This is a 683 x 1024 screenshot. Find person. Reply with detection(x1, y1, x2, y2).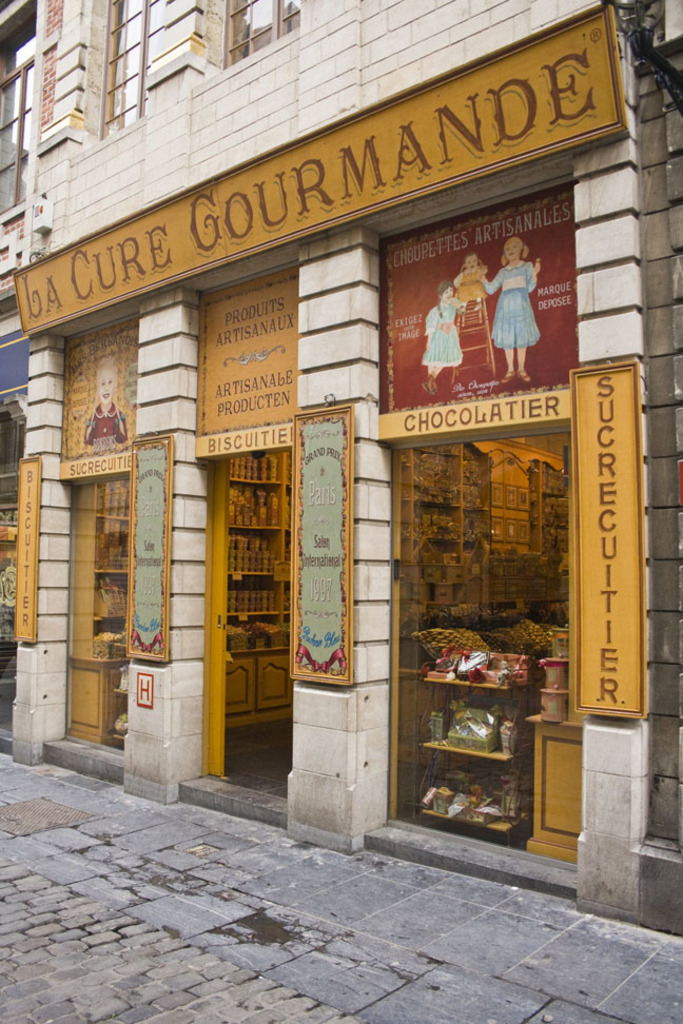
detection(479, 239, 544, 375).
